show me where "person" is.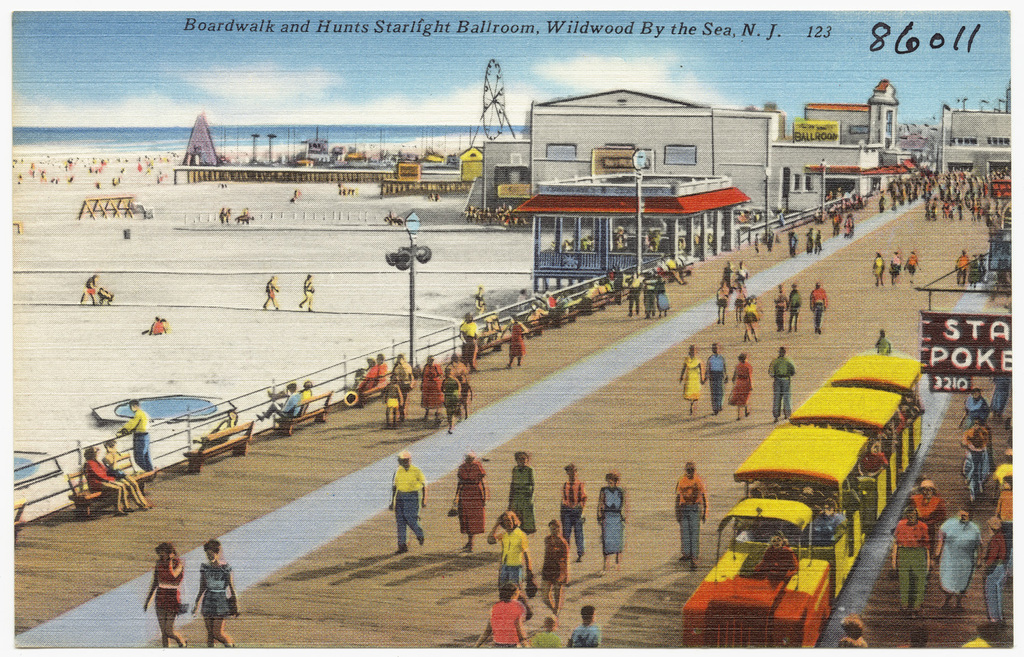
"person" is at 667/249/679/281.
